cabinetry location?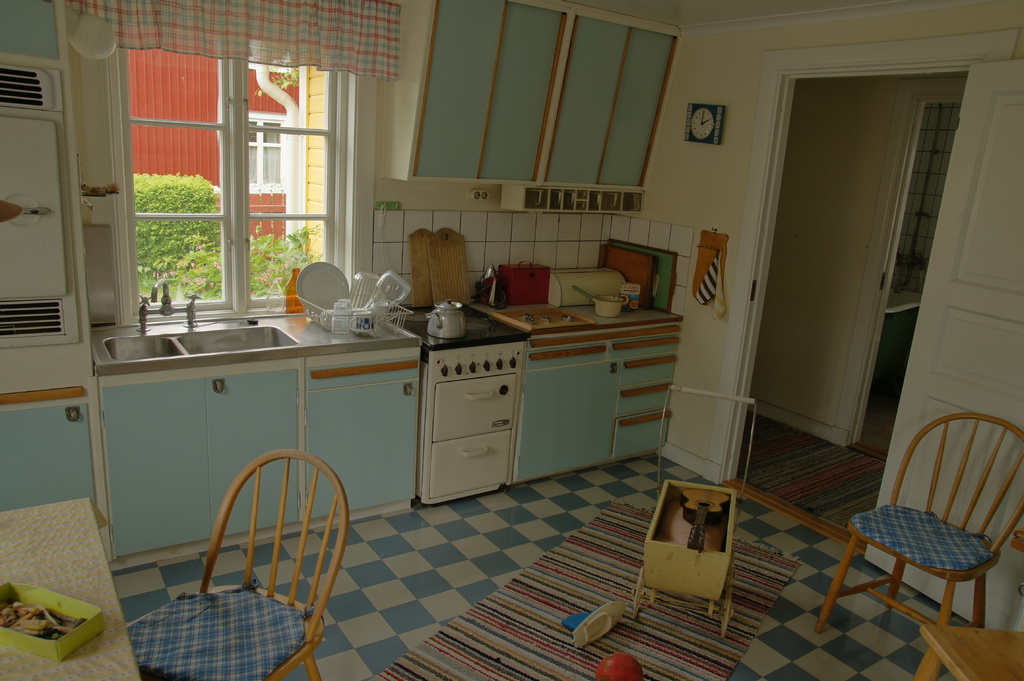
[92, 305, 685, 575]
